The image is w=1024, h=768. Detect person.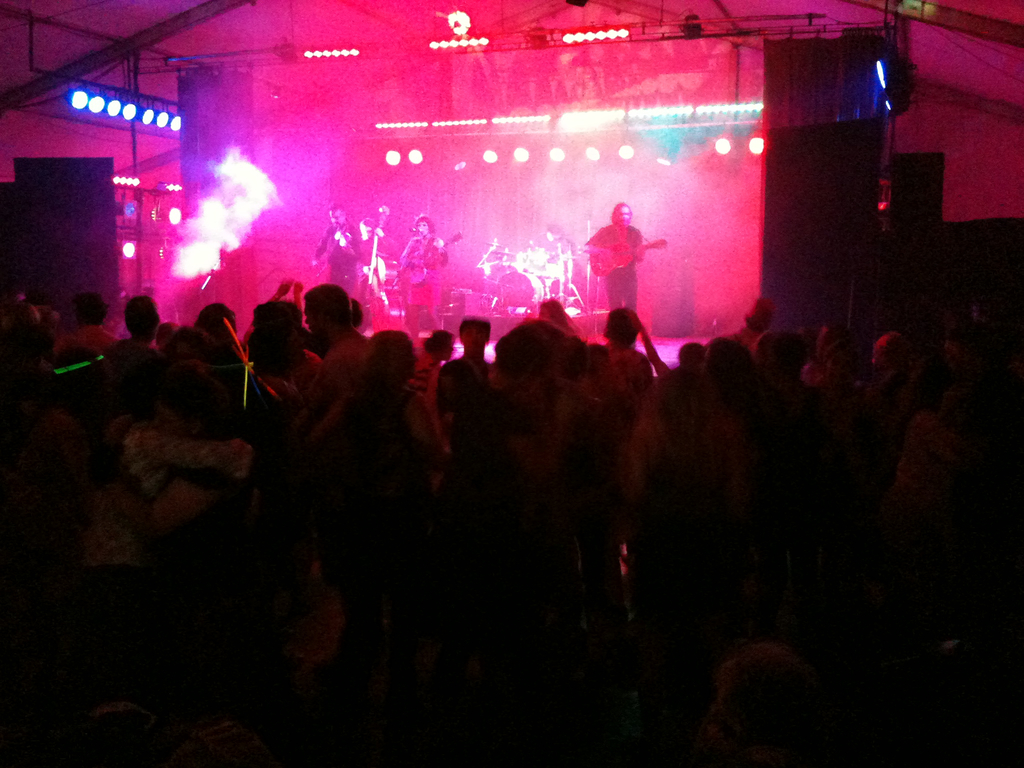
Detection: (312, 202, 363, 298).
